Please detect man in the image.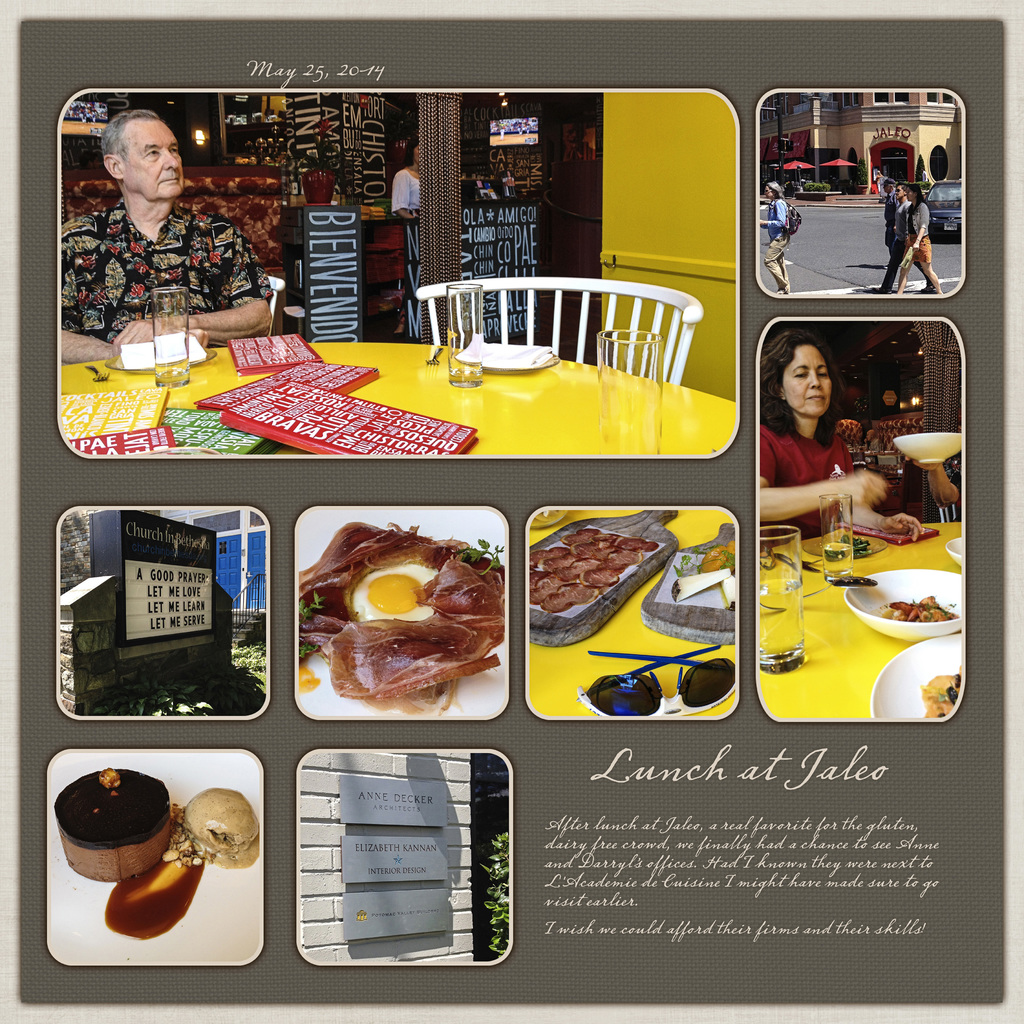
pyautogui.locateOnScreen(872, 181, 937, 293).
